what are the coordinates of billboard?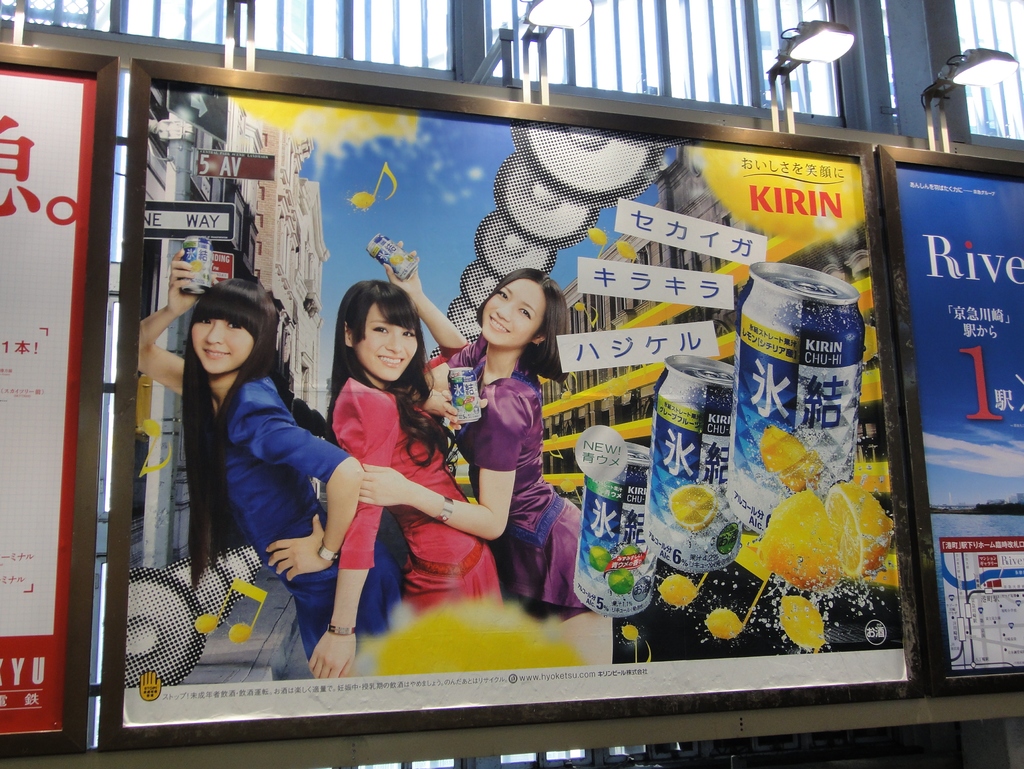
(left=0, top=59, right=105, bottom=734).
